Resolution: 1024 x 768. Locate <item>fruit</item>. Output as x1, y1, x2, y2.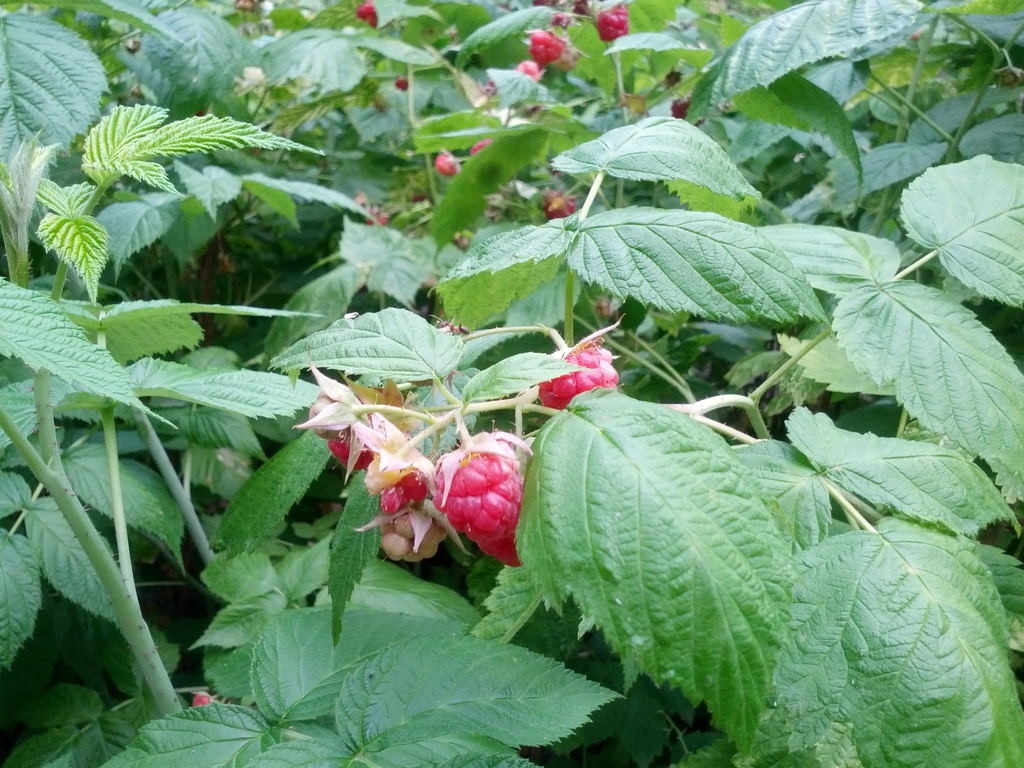
532, 26, 566, 69.
